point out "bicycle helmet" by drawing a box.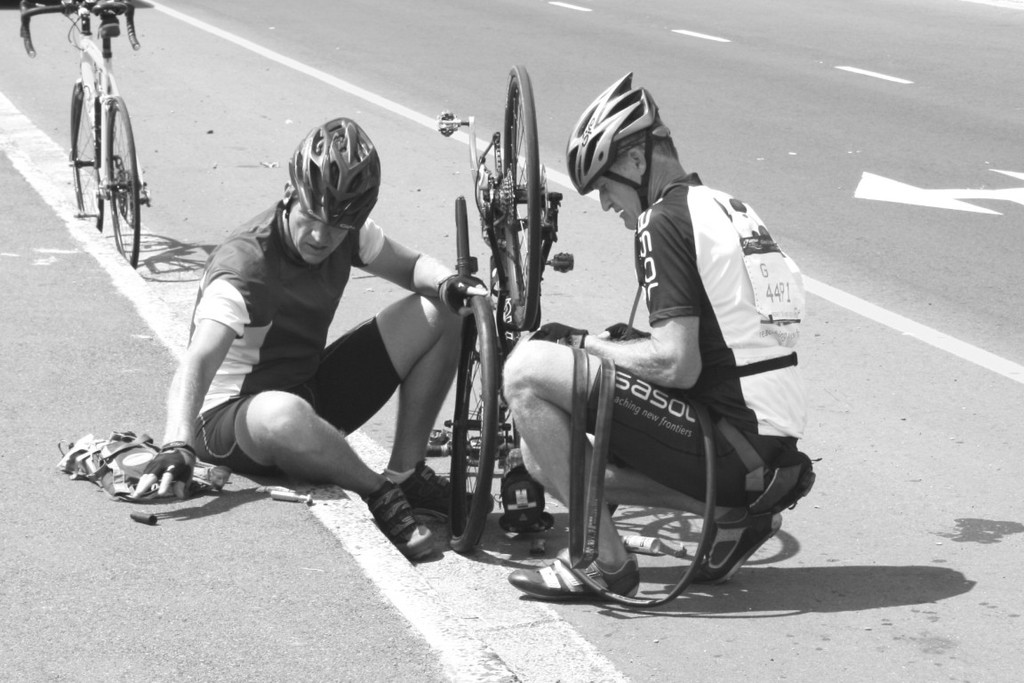
<bbox>562, 73, 676, 221</bbox>.
